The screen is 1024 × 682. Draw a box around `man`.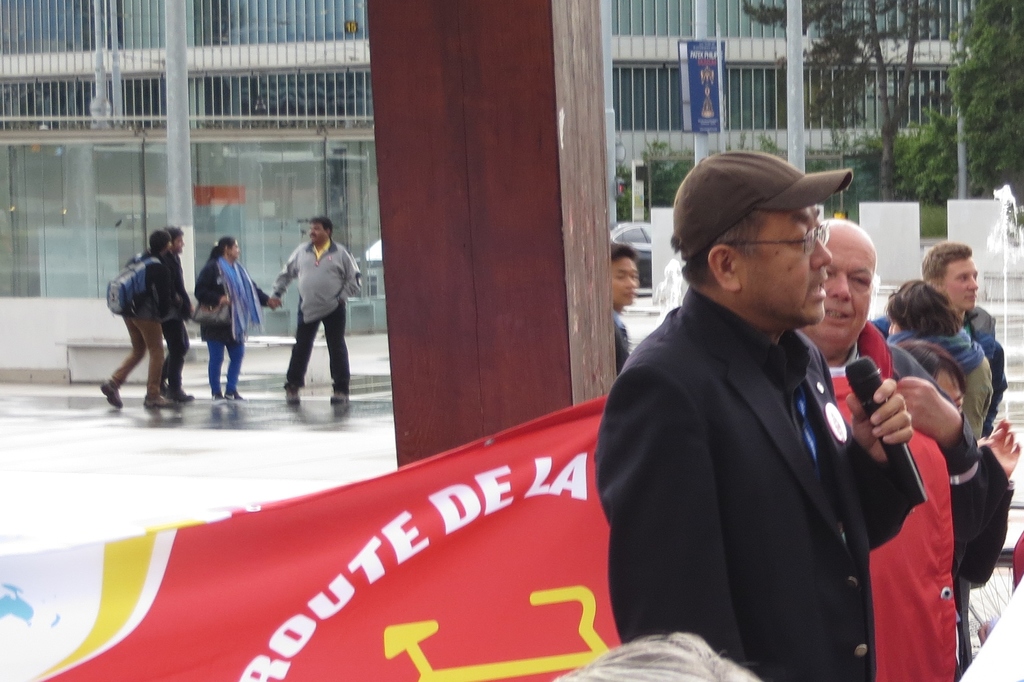
left=268, top=211, right=353, bottom=412.
